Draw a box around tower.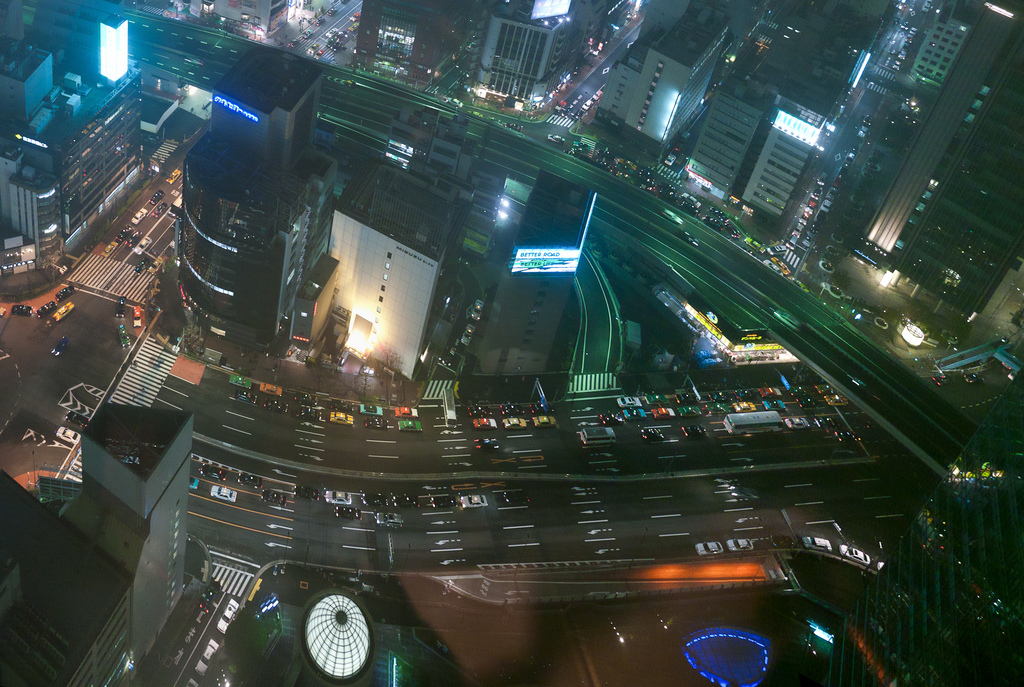
(340, 156, 459, 381).
